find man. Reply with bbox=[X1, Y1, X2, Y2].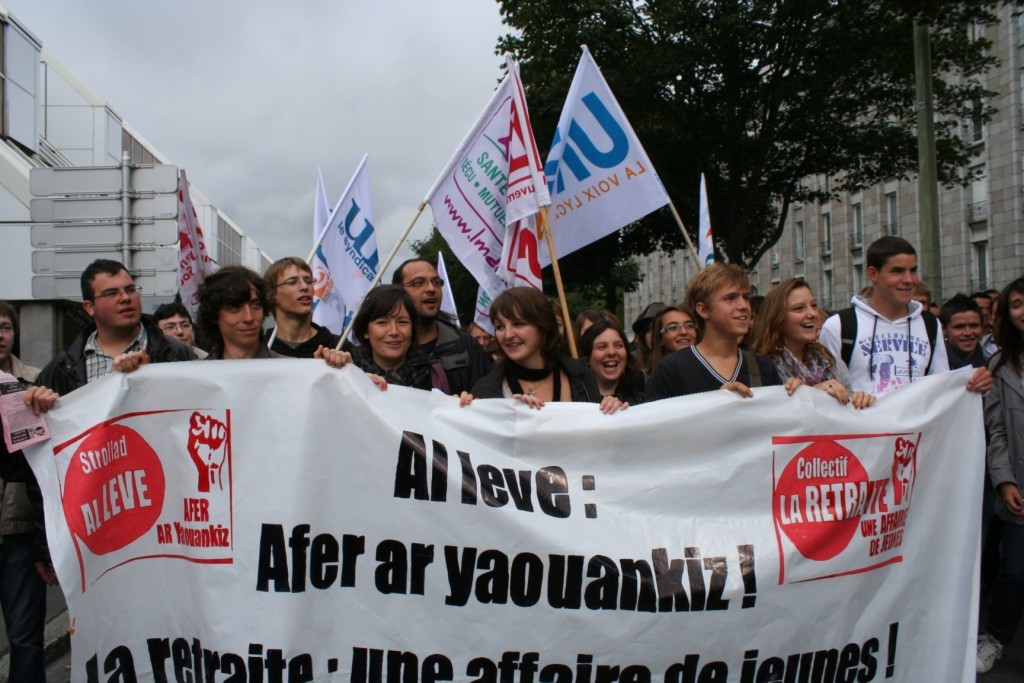
bbox=[396, 253, 495, 403].
